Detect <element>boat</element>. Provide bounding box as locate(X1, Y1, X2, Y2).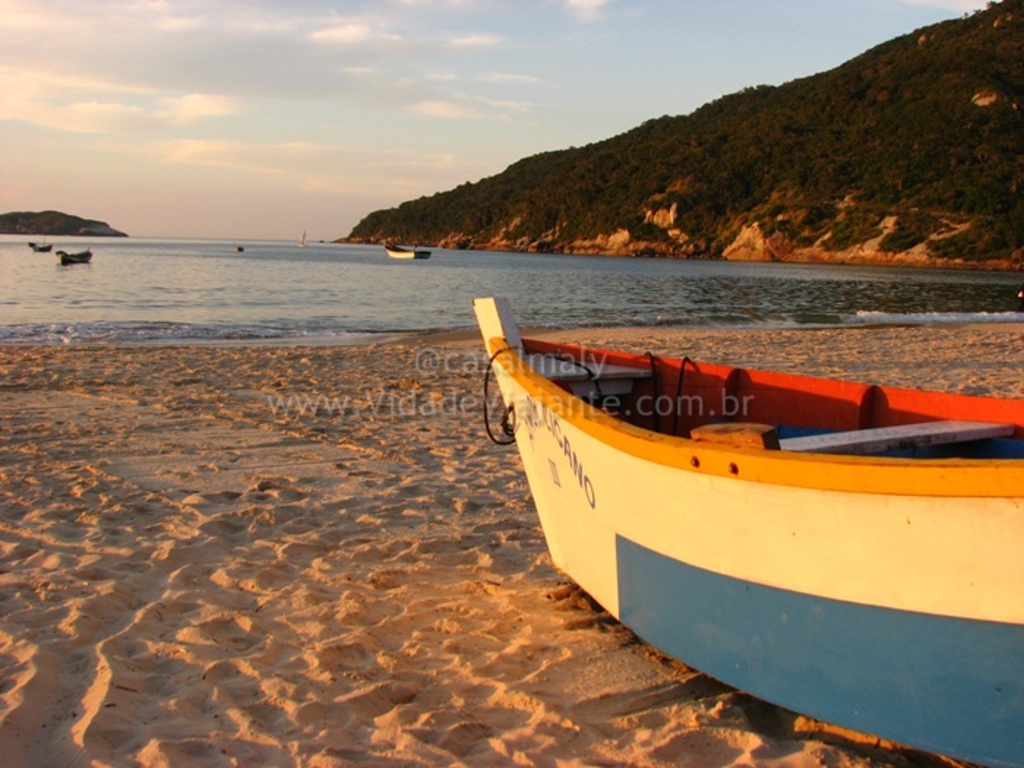
locate(48, 240, 91, 272).
